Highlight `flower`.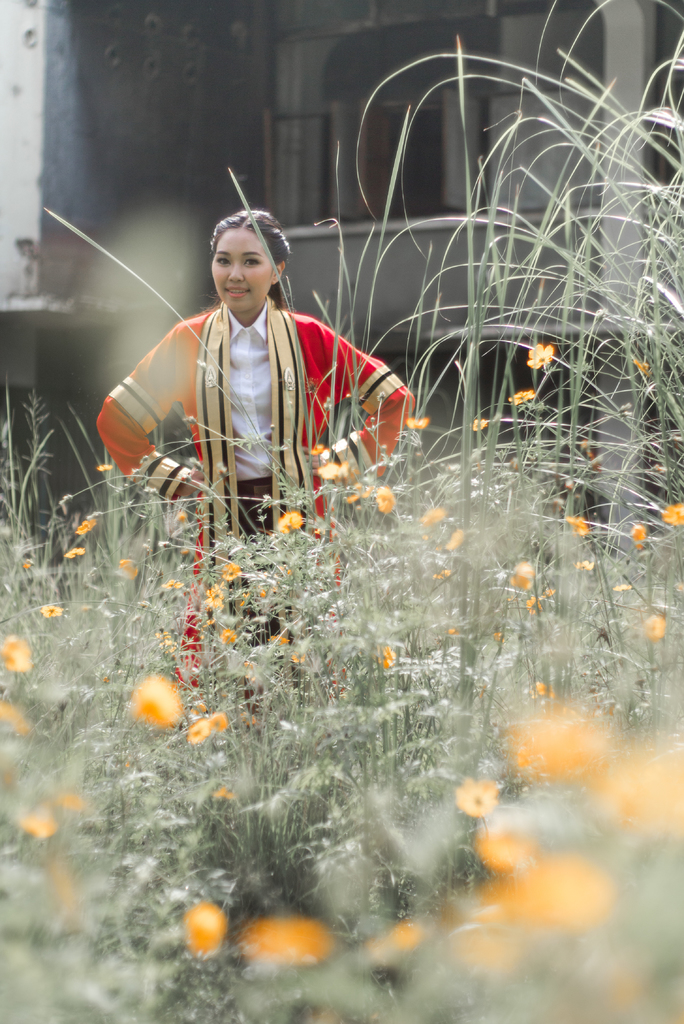
Highlighted region: (x1=613, y1=584, x2=629, y2=593).
